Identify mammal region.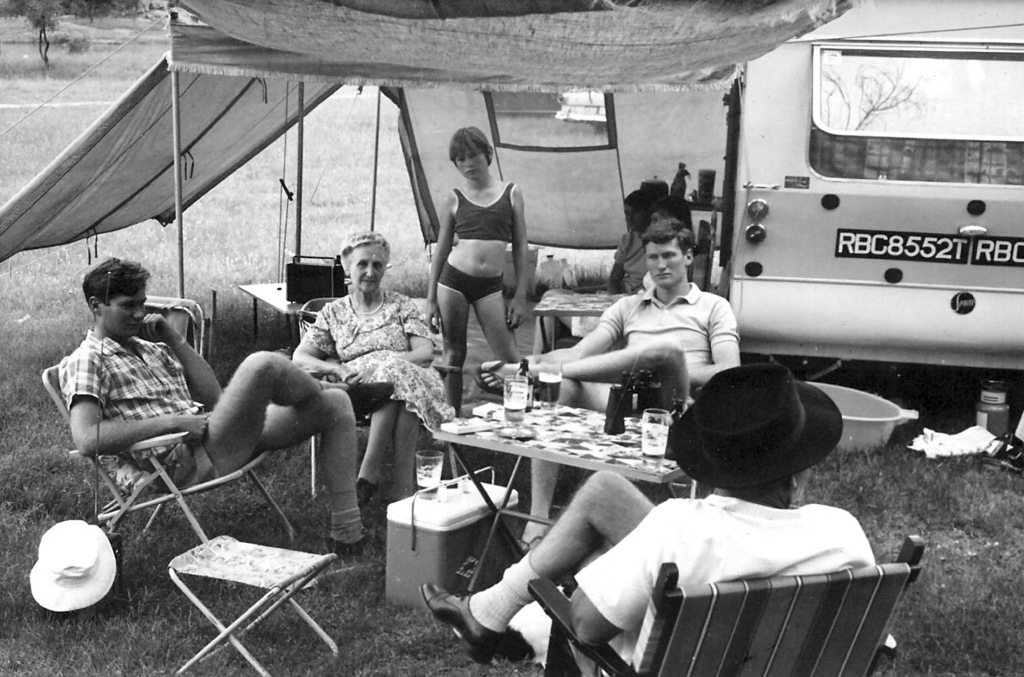
Region: detection(600, 188, 651, 299).
